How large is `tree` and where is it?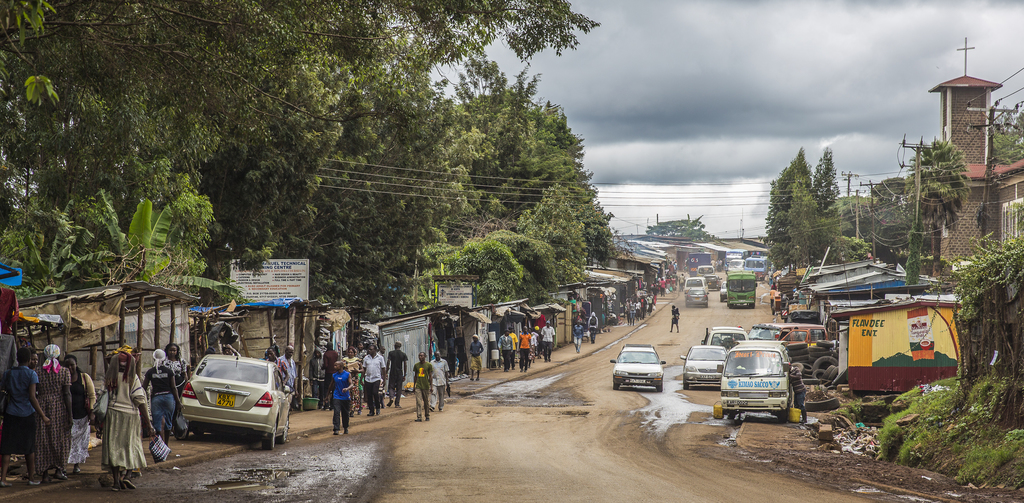
Bounding box: <bbox>895, 132, 970, 280</bbox>.
